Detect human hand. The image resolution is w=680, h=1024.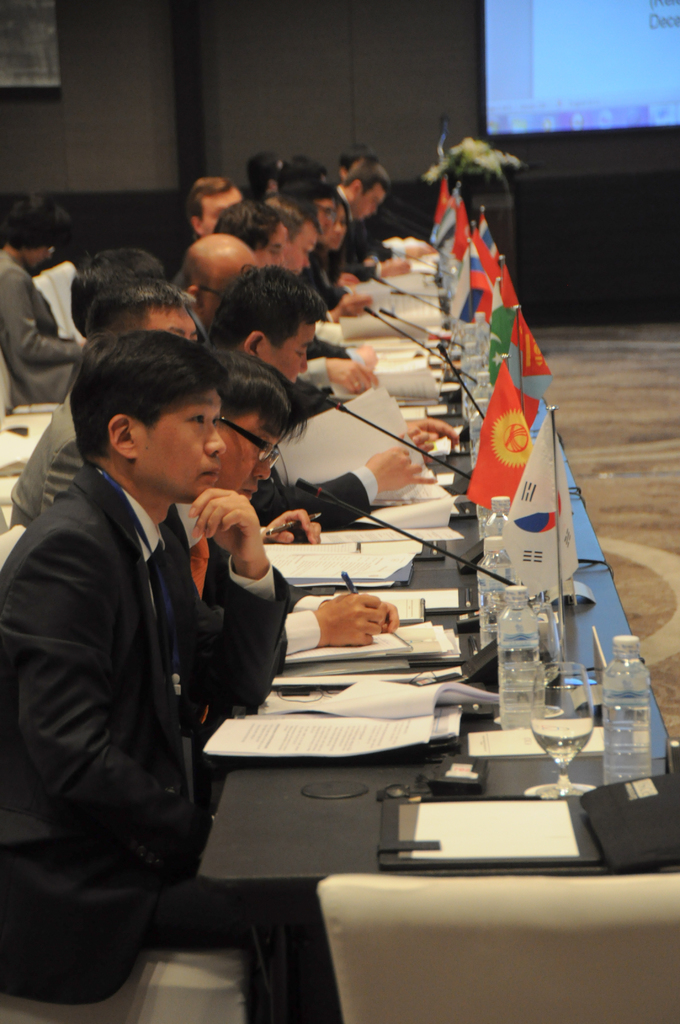
[405,248,428,262].
